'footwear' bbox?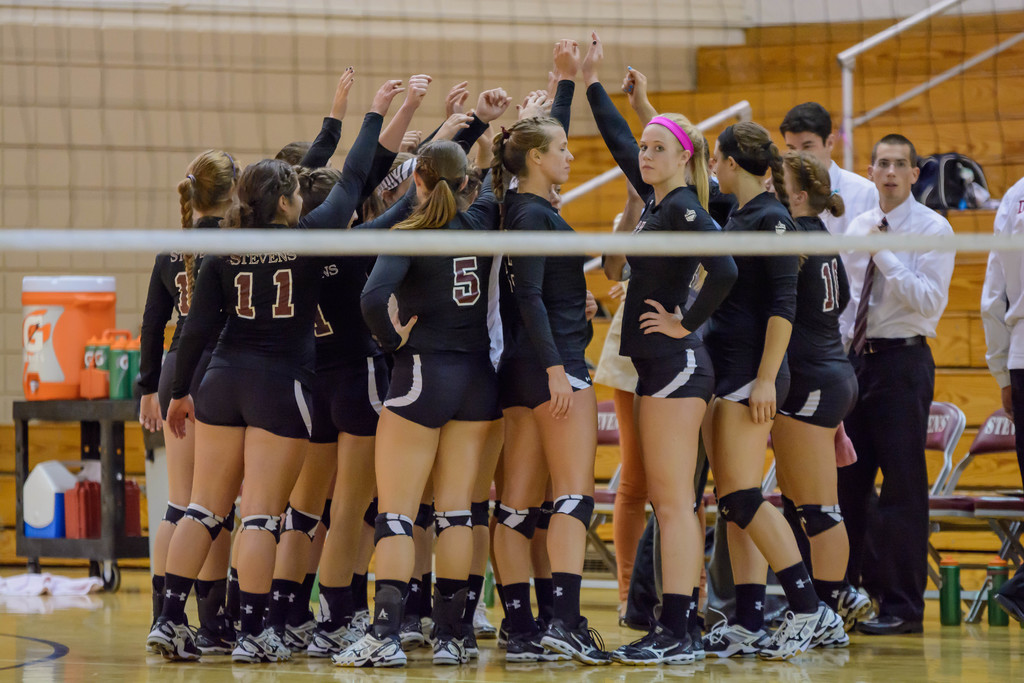
left=707, top=607, right=766, bottom=656
